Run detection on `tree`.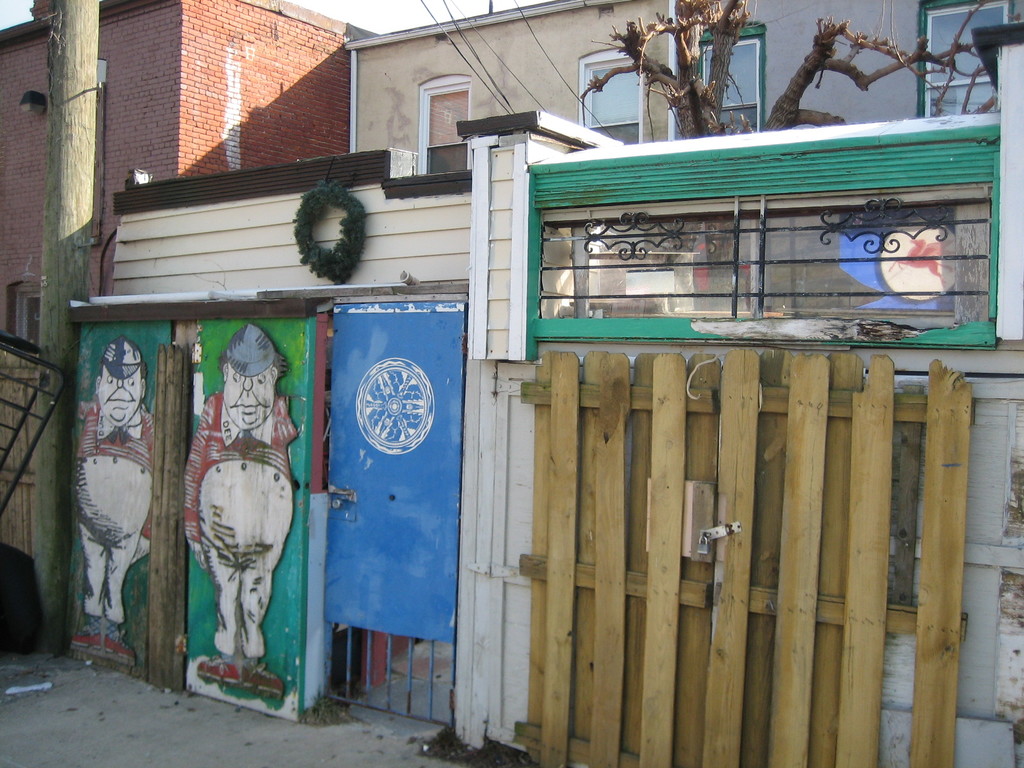
Result: [left=580, top=0, right=997, bottom=314].
